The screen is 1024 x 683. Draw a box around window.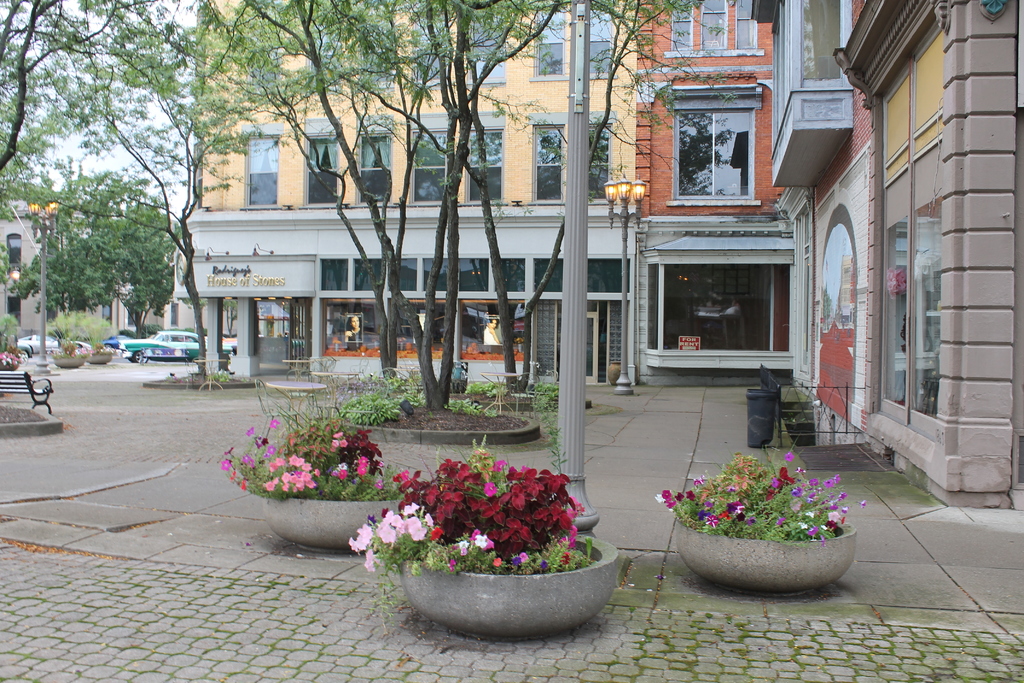
rect(528, 8, 571, 86).
